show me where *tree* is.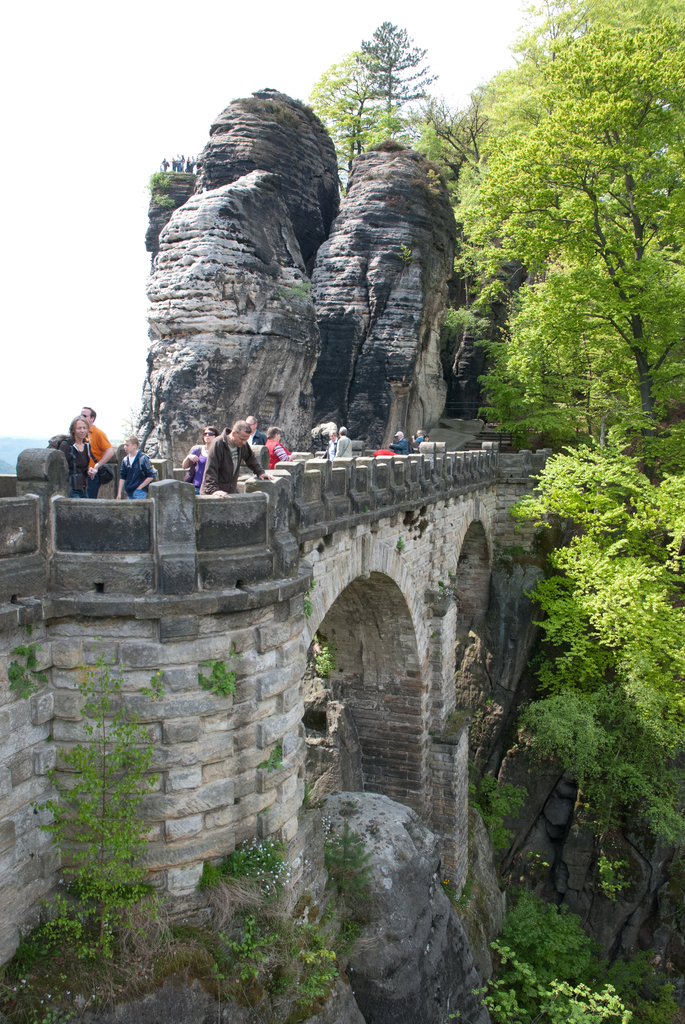
*tree* is at box=[319, 807, 366, 938].
